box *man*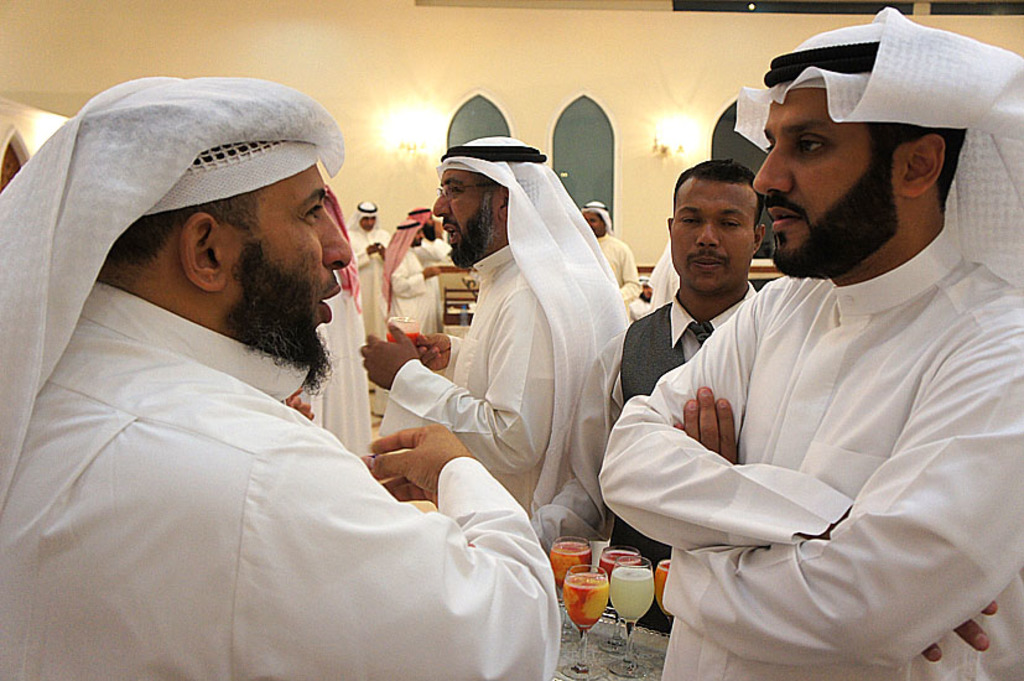
[left=368, top=125, right=646, bottom=568]
